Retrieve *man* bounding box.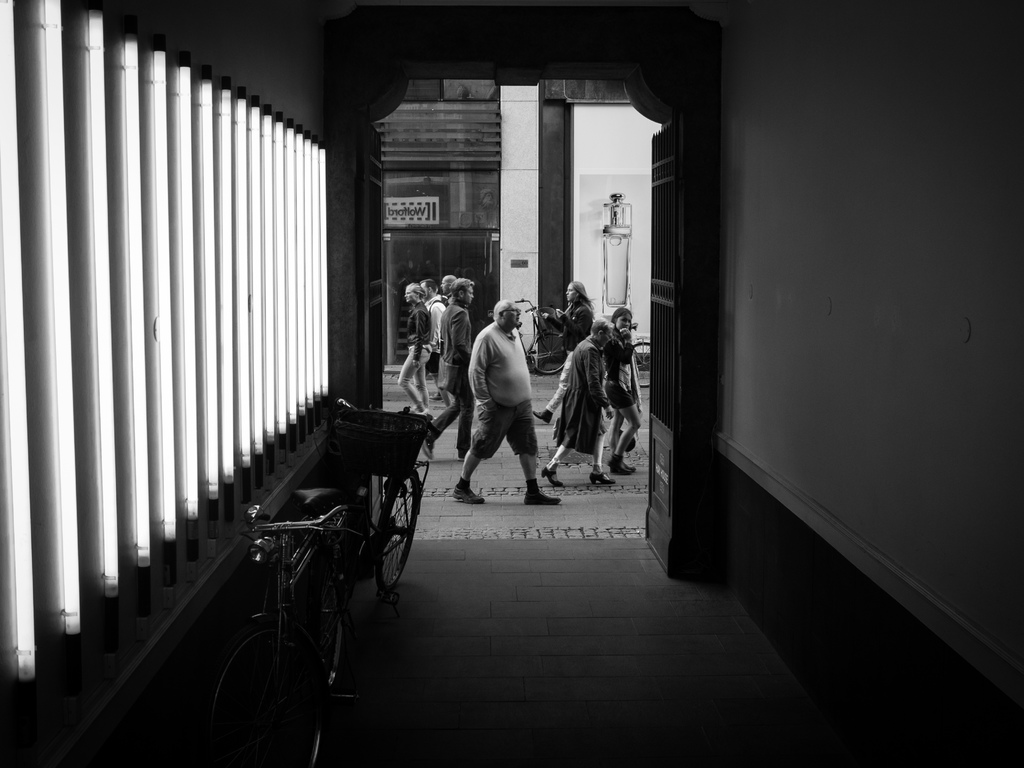
Bounding box: {"x1": 419, "y1": 273, "x2": 475, "y2": 465}.
